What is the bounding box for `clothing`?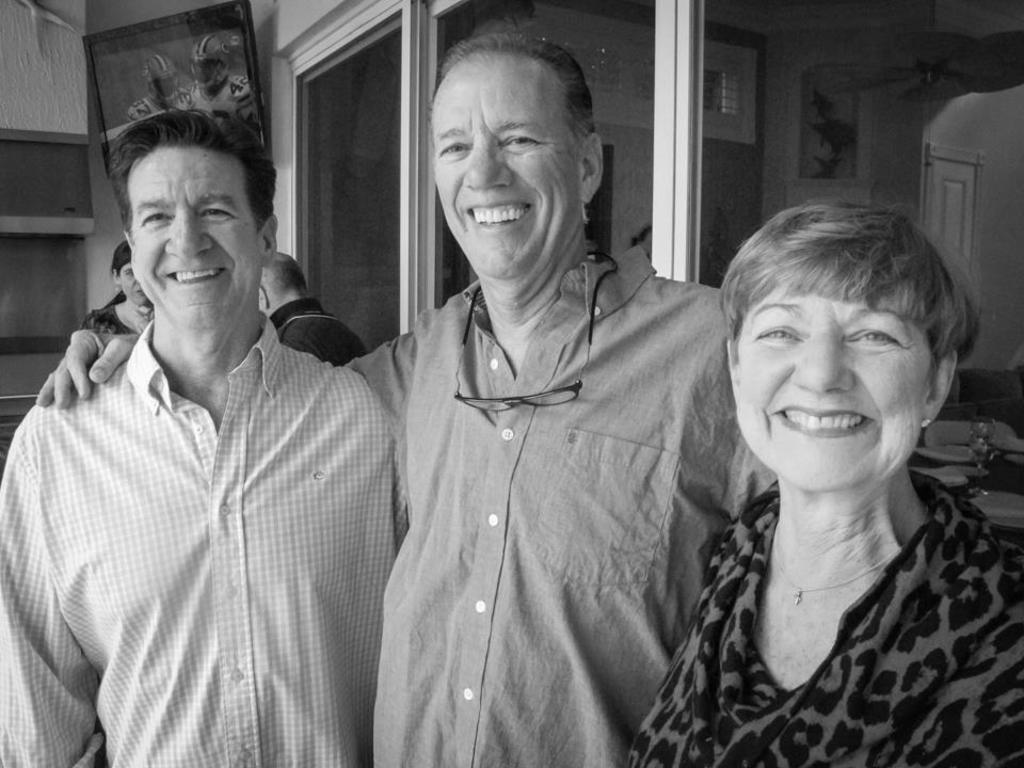
Rect(0, 308, 418, 767).
